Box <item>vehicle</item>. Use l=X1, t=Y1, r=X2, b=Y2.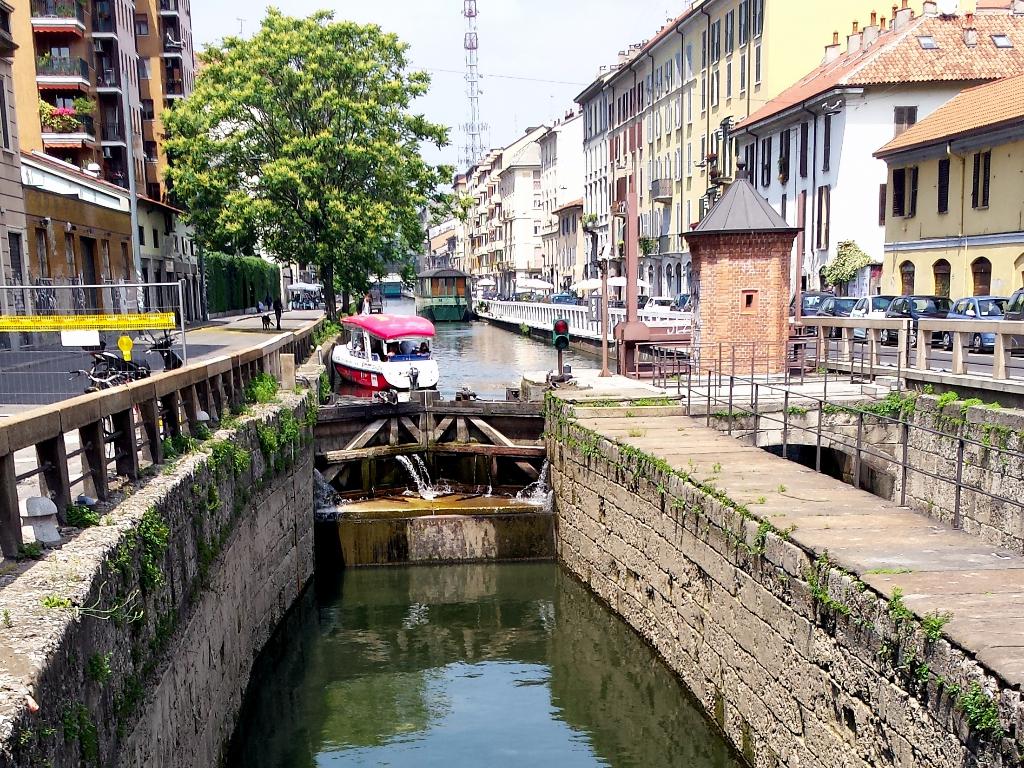
l=668, t=292, r=692, b=312.
